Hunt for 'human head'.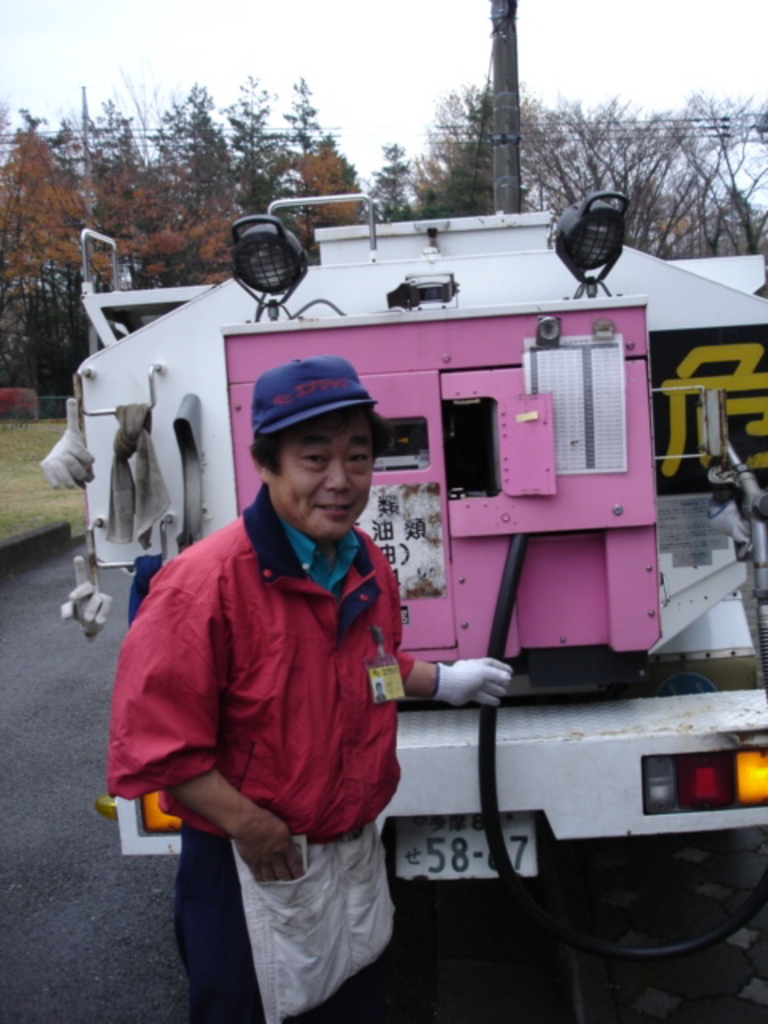
Hunted down at detection(246, 363, 381, 544).
